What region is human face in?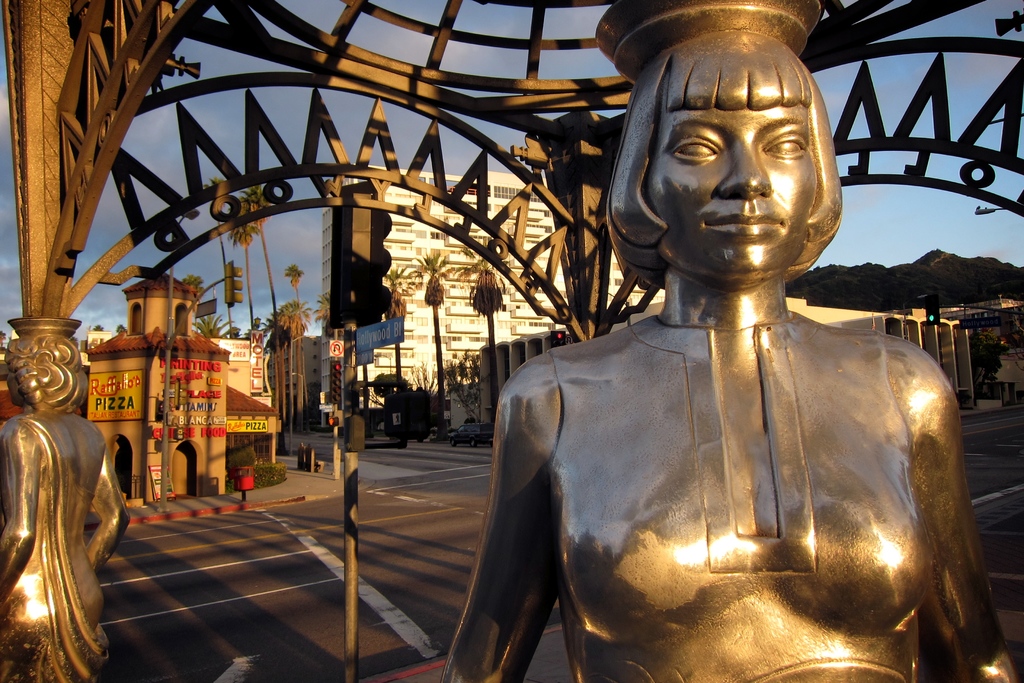
{"x1": 644, "y1": 65, "x2": 815, "y2": 281}.
